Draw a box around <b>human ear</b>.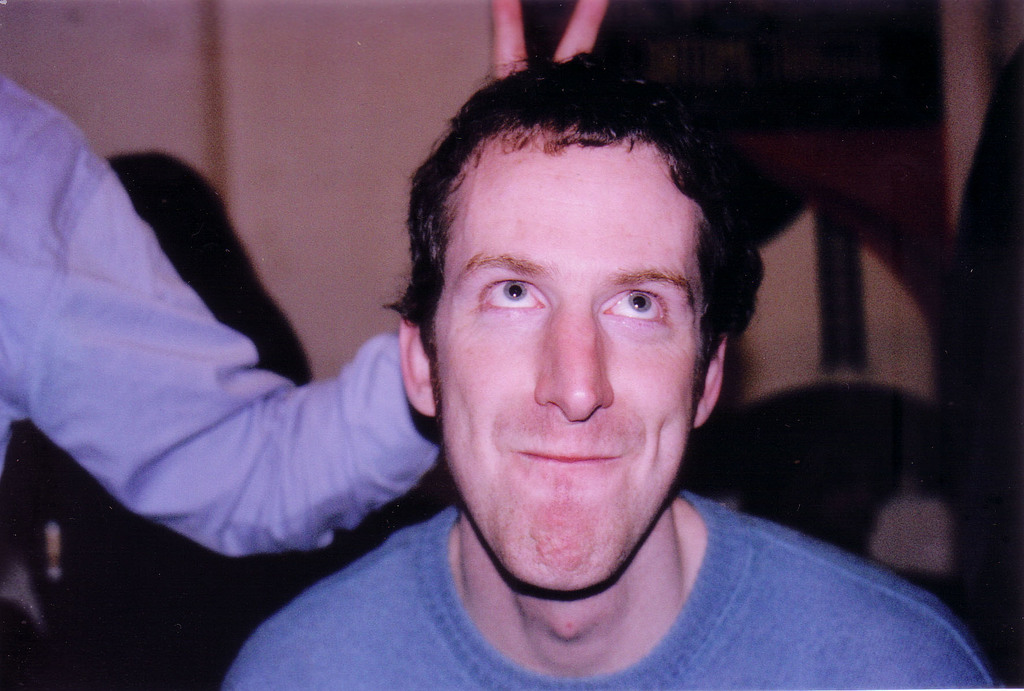
(401, 320, 434, 416).
